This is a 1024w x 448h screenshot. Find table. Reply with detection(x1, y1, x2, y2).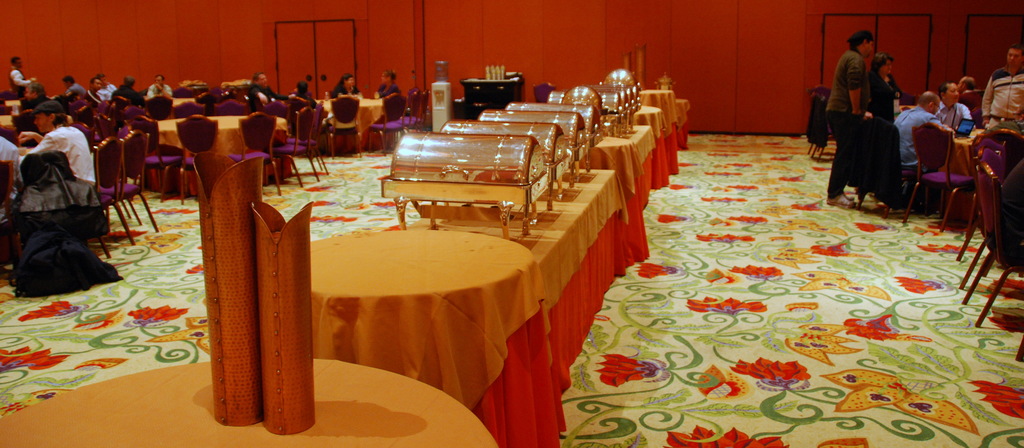
detection(0, 356, 501, 447).
